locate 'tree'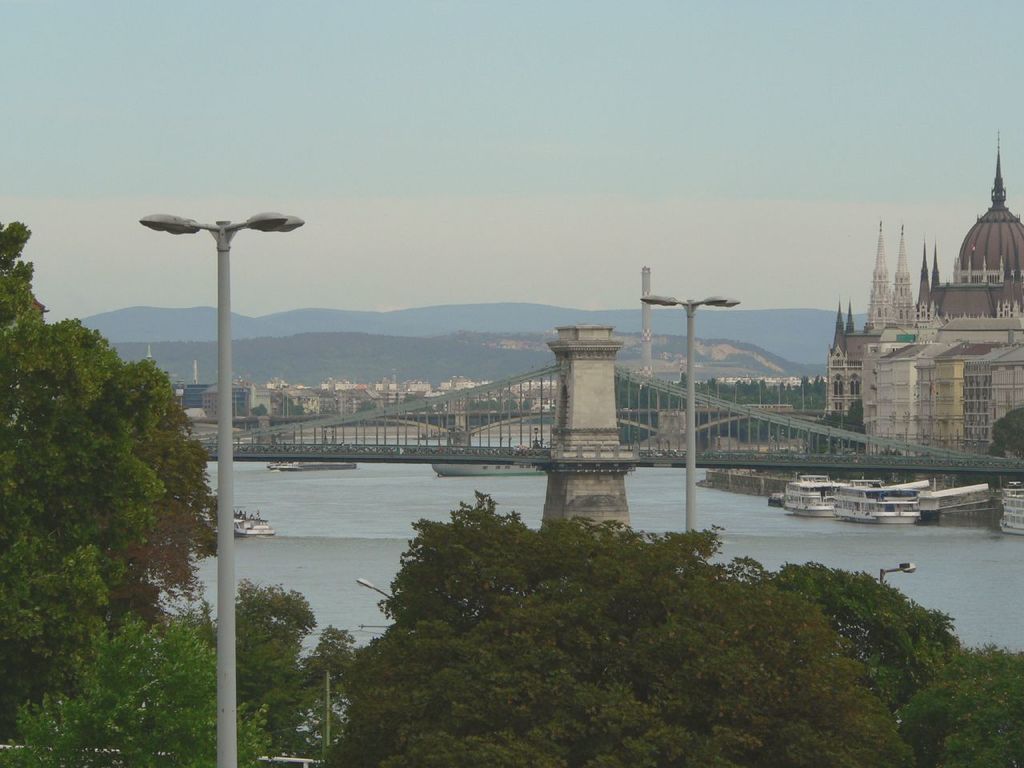
region(351, 398, 375, 431)
